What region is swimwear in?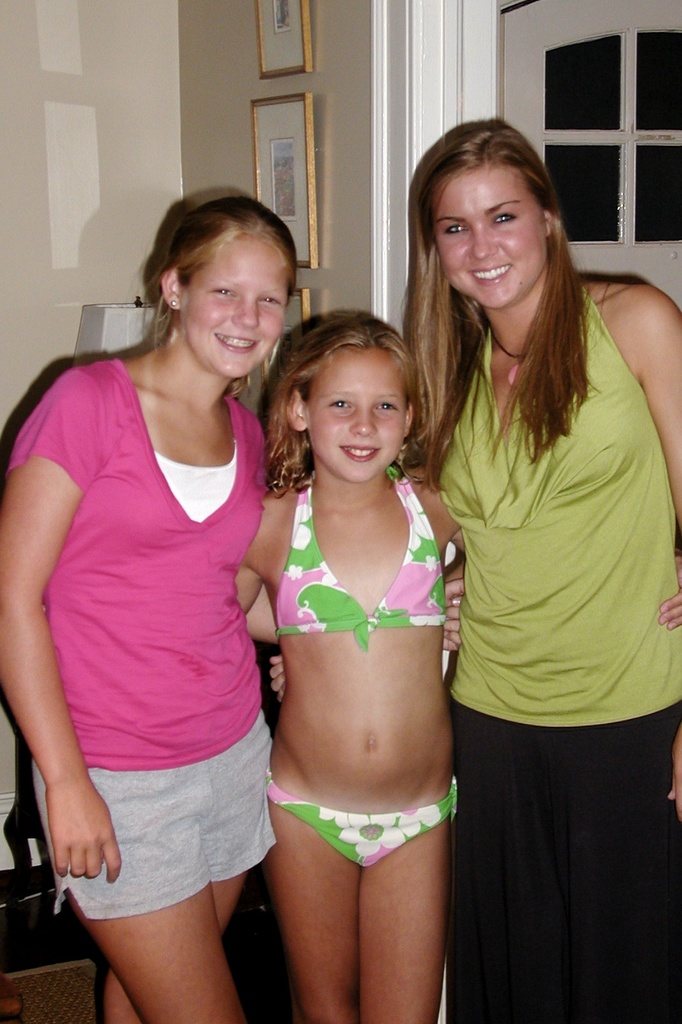
select_region(279, 468, 450, 645).
